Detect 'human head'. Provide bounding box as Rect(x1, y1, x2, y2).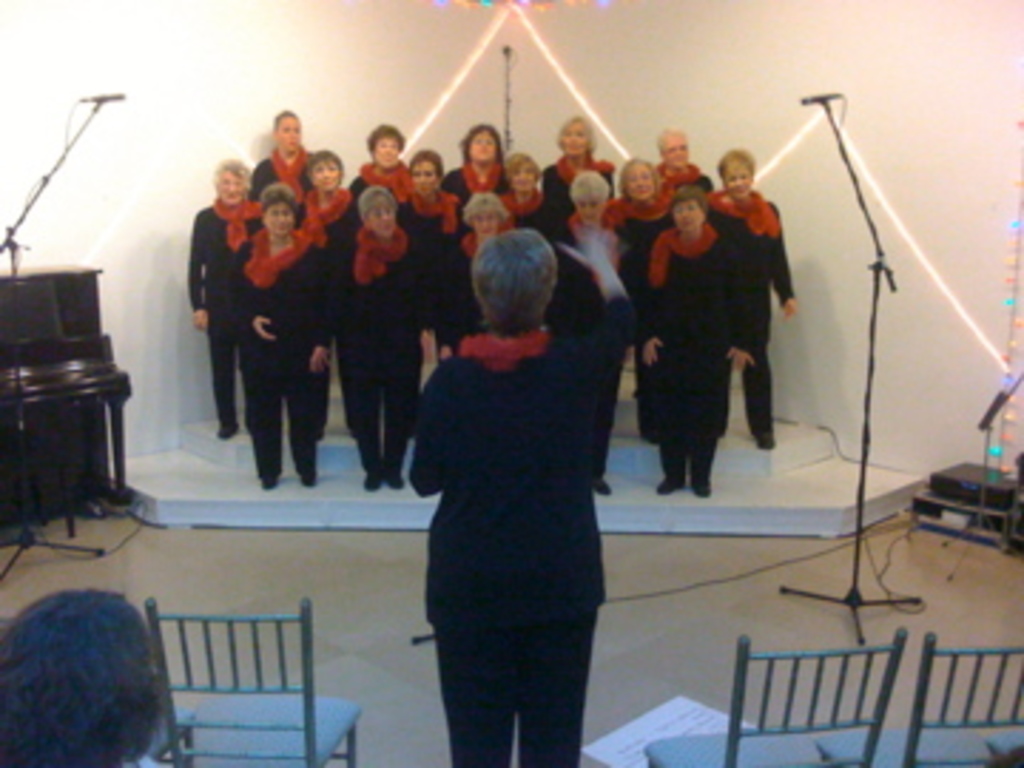
Rect(273, 108, 299, 159).
